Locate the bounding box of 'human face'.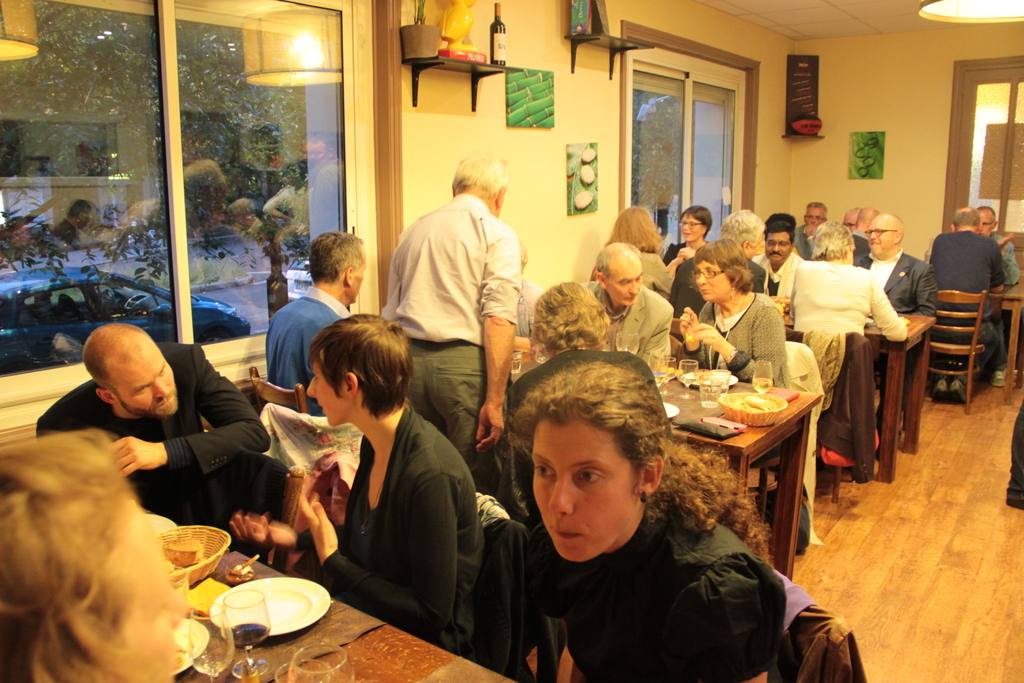
Bounding box: 532/418/635/562.
